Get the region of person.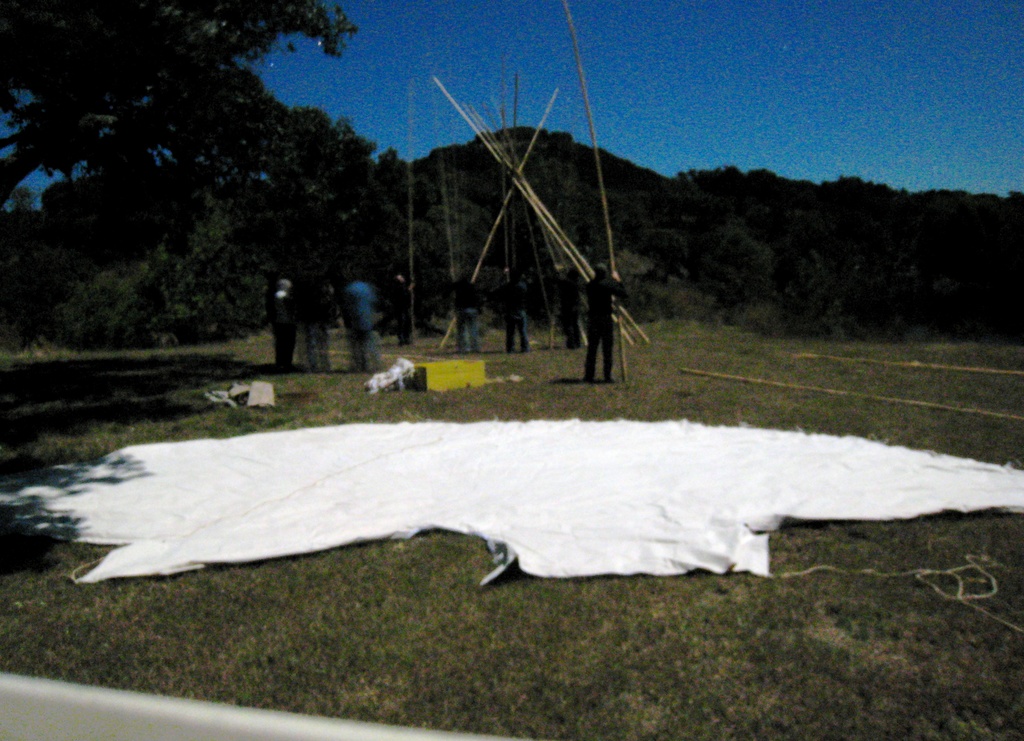
x1=389 y1=270 x2=417 y2=343.
